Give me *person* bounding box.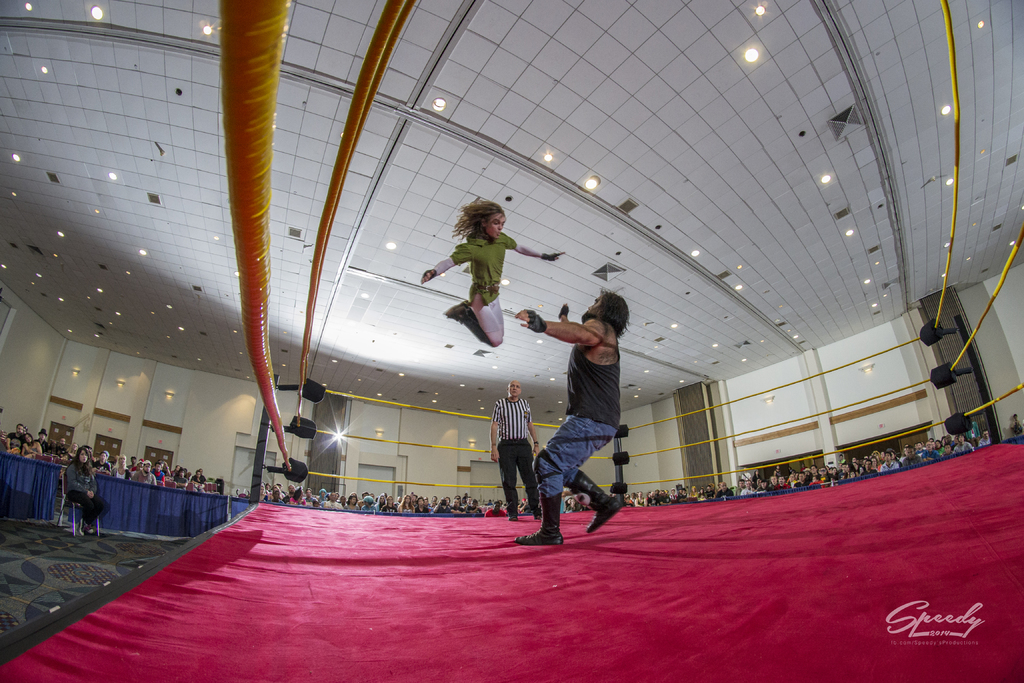
l=158, t=457, r=171, b=477.
